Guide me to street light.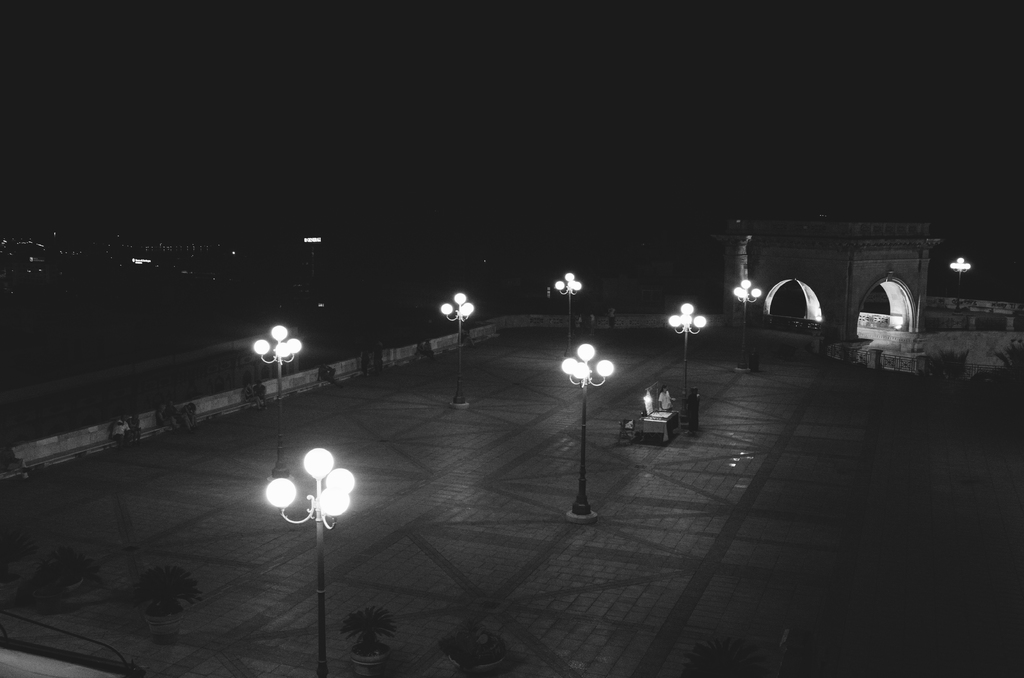
Guidance: <region>561, 342, 614, 524</region>.
